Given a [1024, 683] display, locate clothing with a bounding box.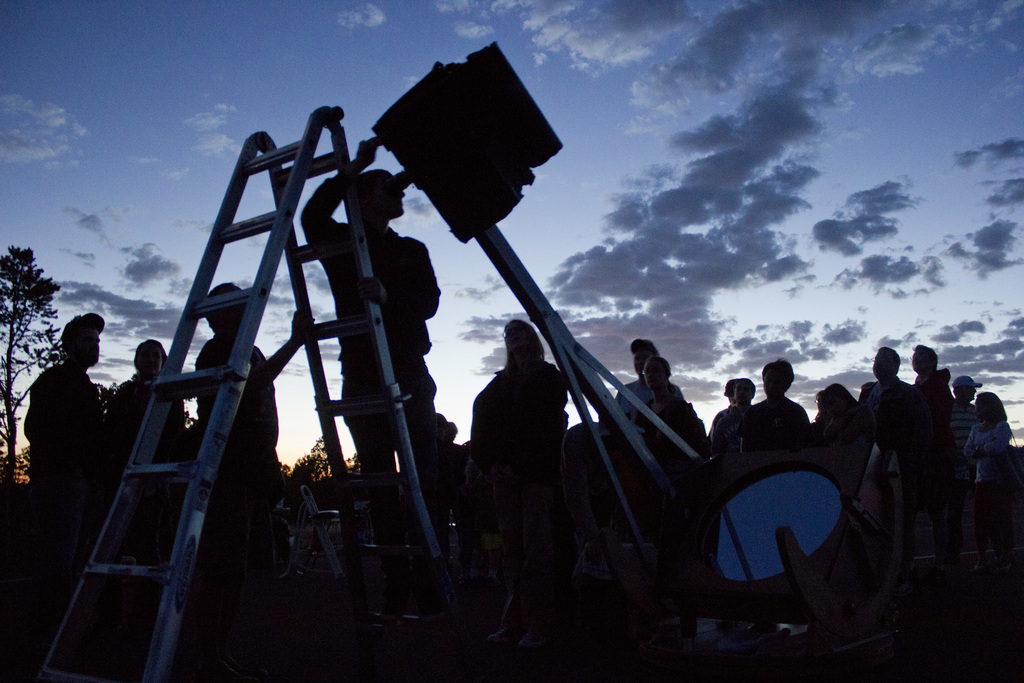
Located: (438,440,488,574).
